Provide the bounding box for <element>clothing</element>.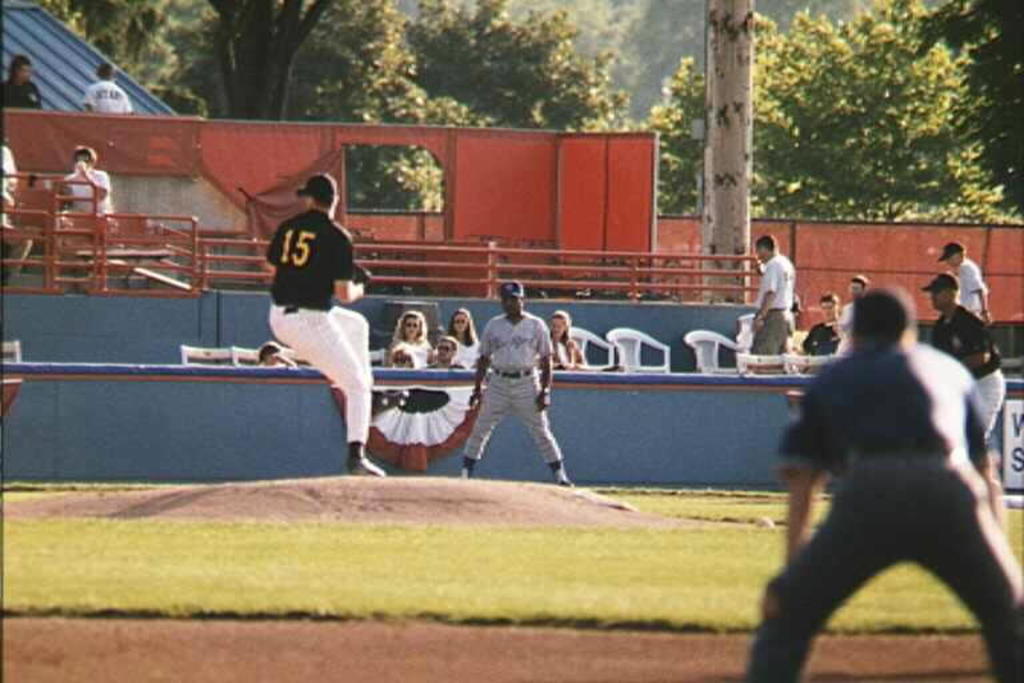
region(267, 204, 377, 454).
